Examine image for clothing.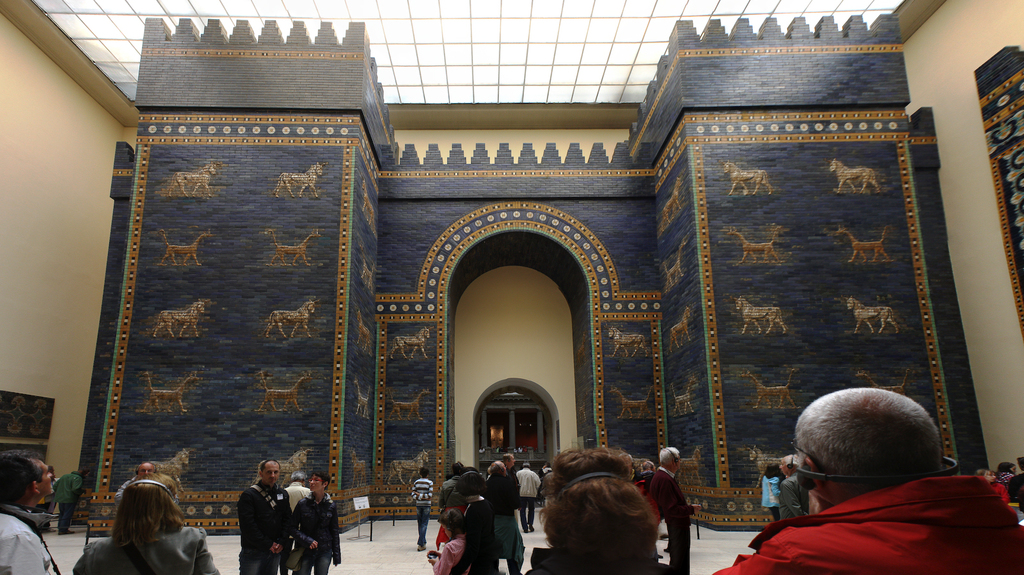
Examination result: Rect(517, 470, 546, 517).
